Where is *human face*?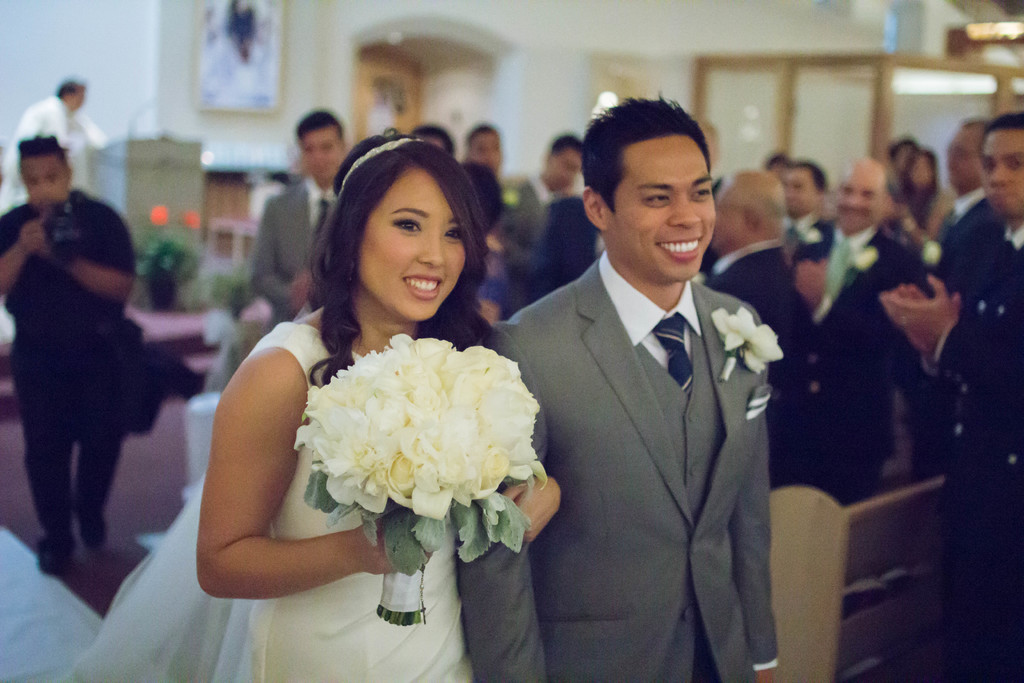
292 120 346 178.
